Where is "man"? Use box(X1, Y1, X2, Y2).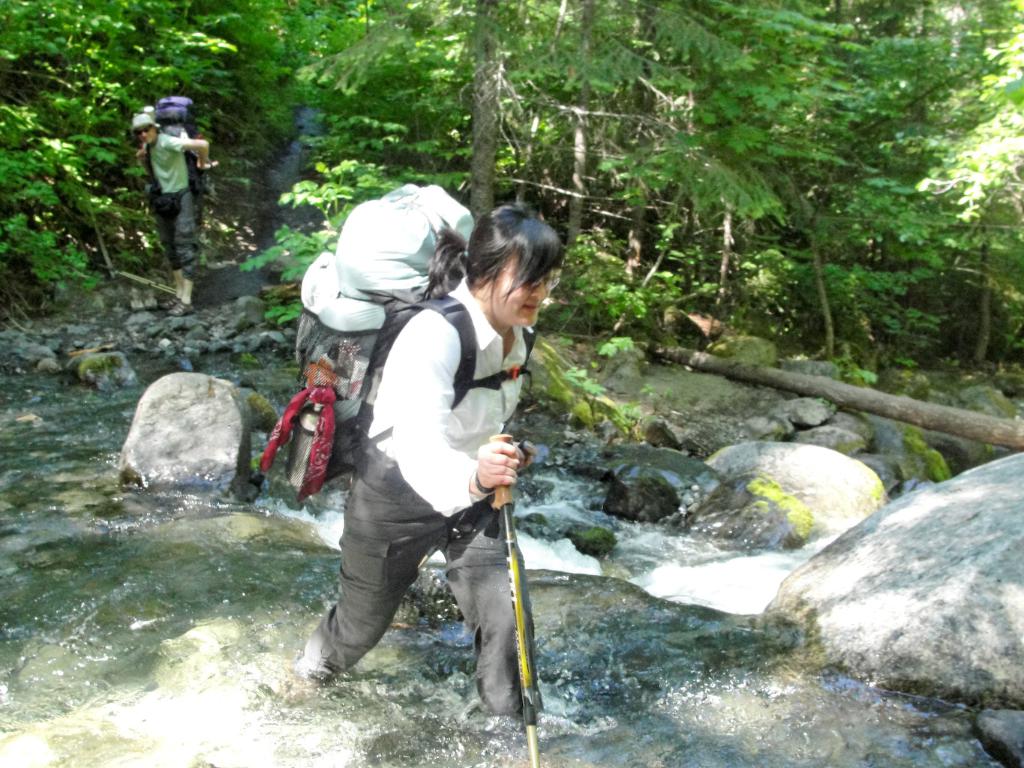
box(276, 201, 560, 735).
